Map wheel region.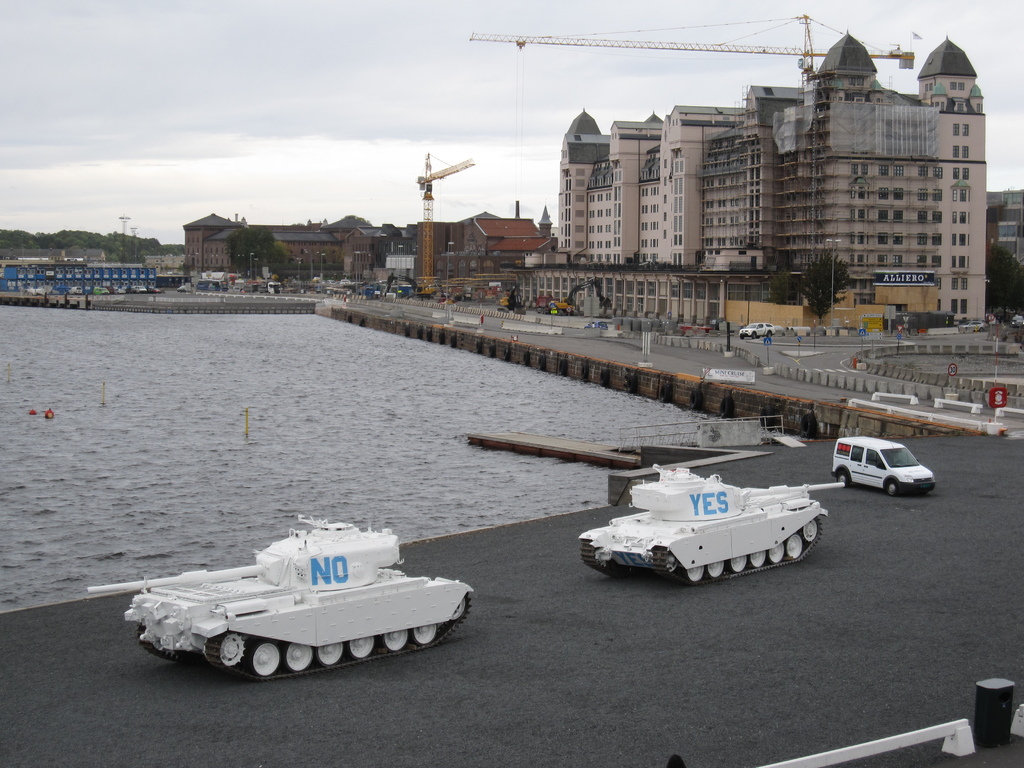
Mapped to select_region(797, 520, 817, 540).
